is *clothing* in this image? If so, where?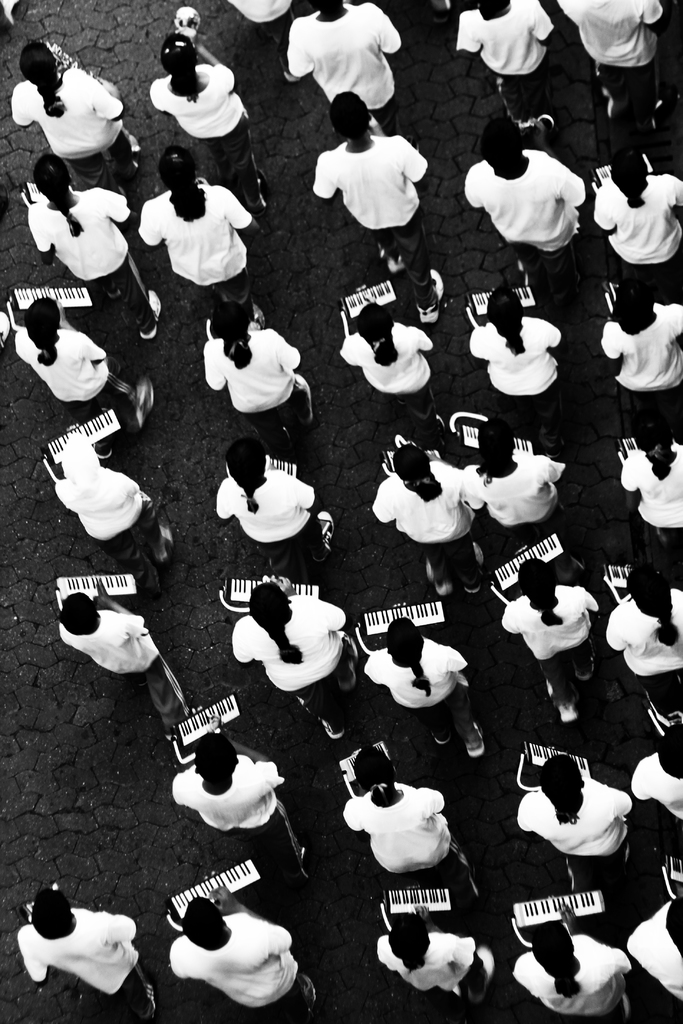
Yes, at select_region(203, 324, 322, 452).
